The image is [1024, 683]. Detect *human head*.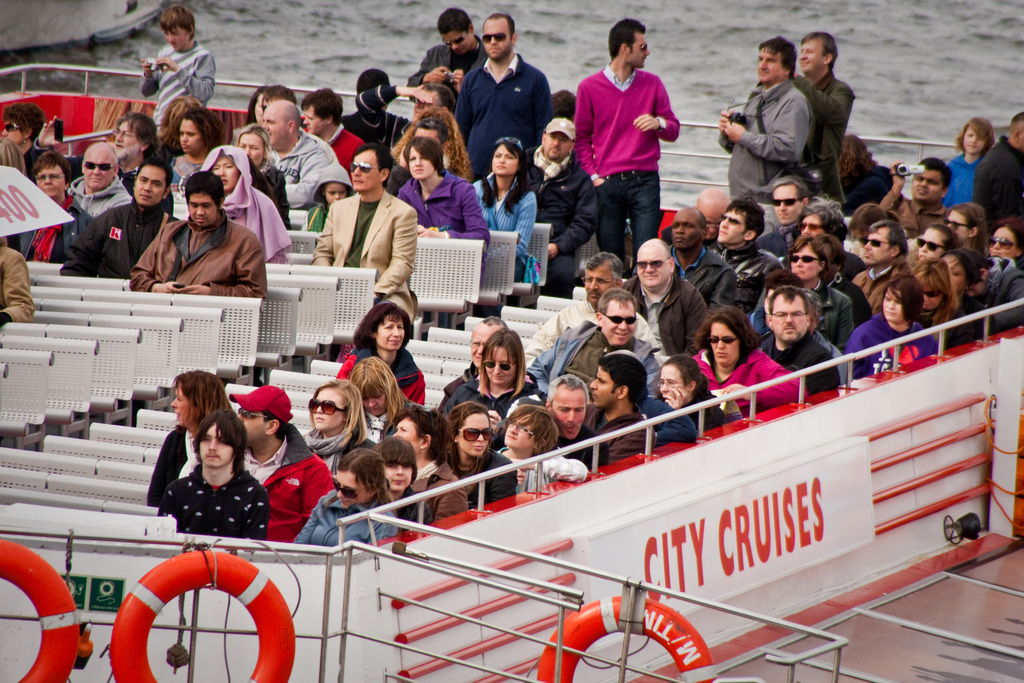
Detection: 758,40,796,83.
